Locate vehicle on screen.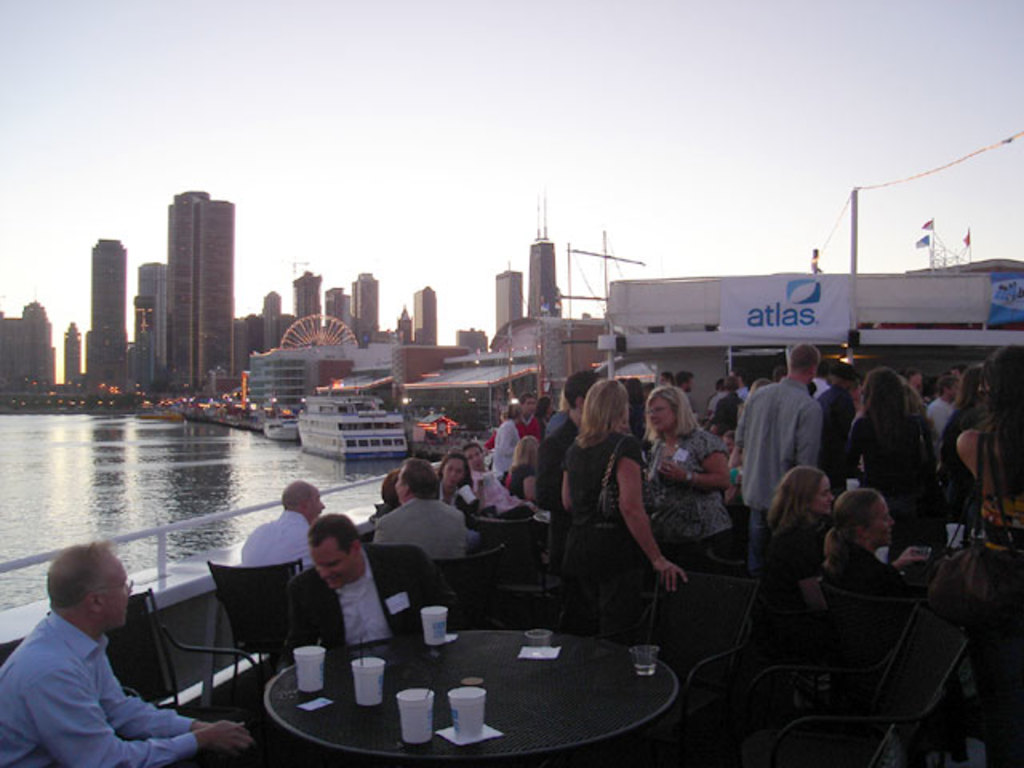
On screen at left=226, top=371, right=254, bottom=406.
